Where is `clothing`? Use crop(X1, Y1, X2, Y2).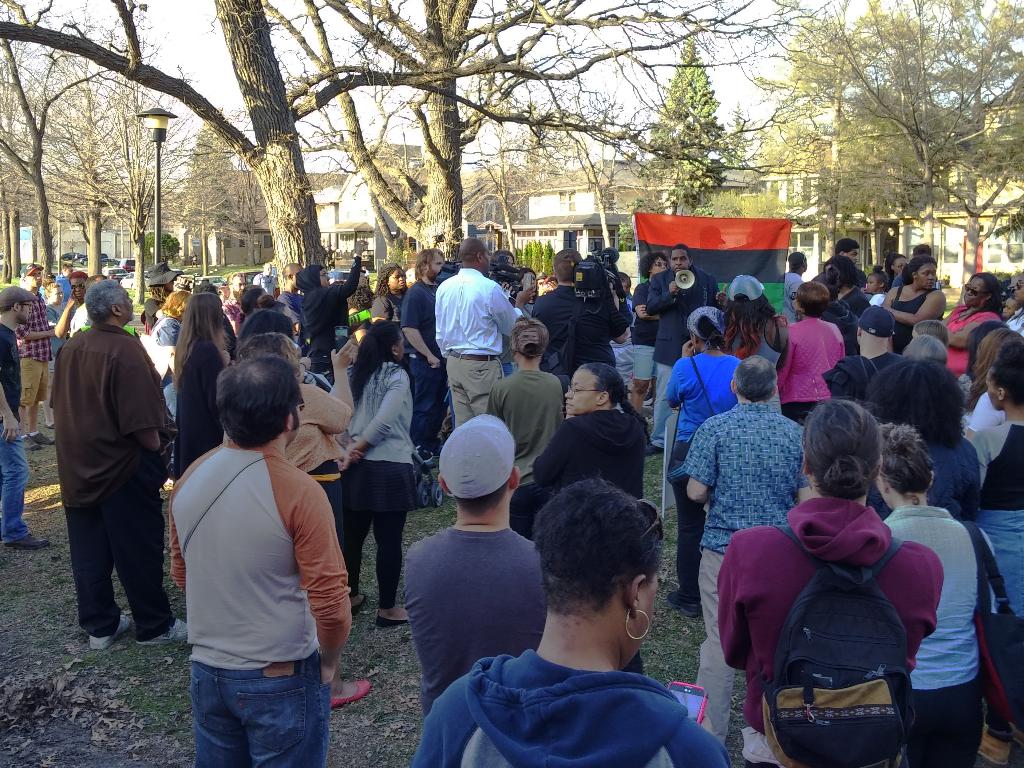
crop(628, 297, 636, 380).
